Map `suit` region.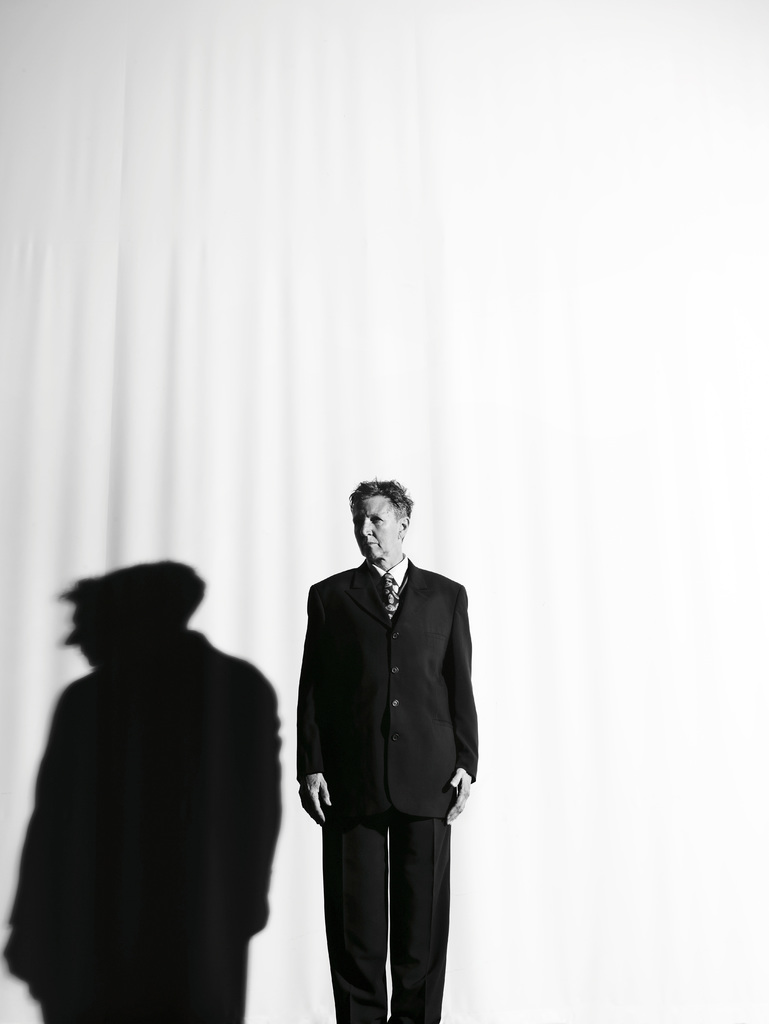
Mapped to {"x1": 268, "y1": 500, "x2": 465, "y2": 996}.
